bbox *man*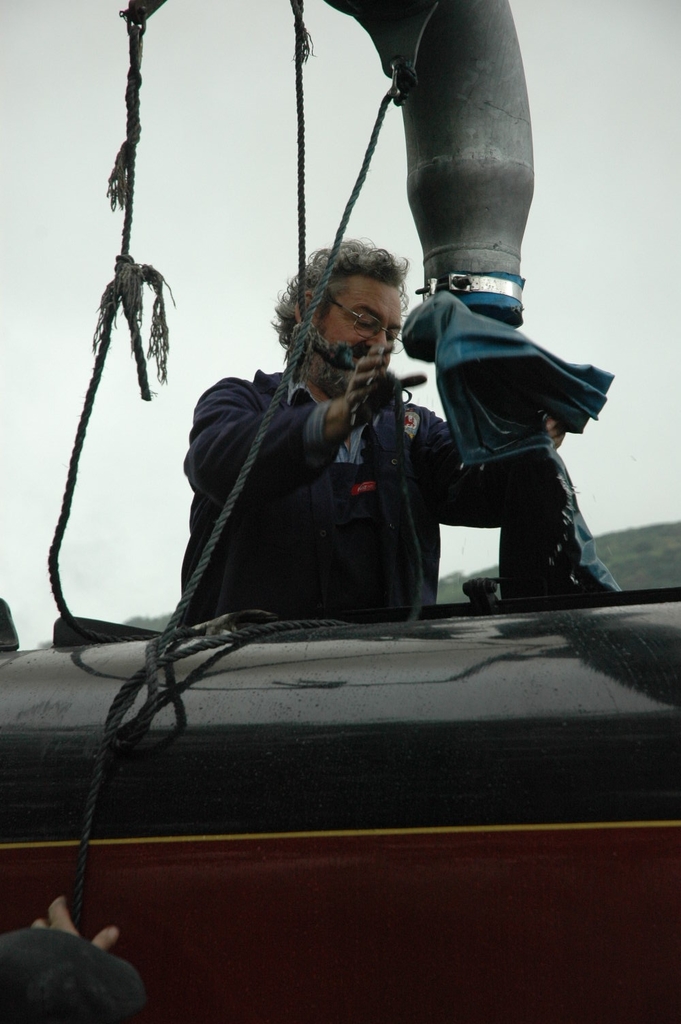
[left=159, top=247, right=477, bottom=639]
